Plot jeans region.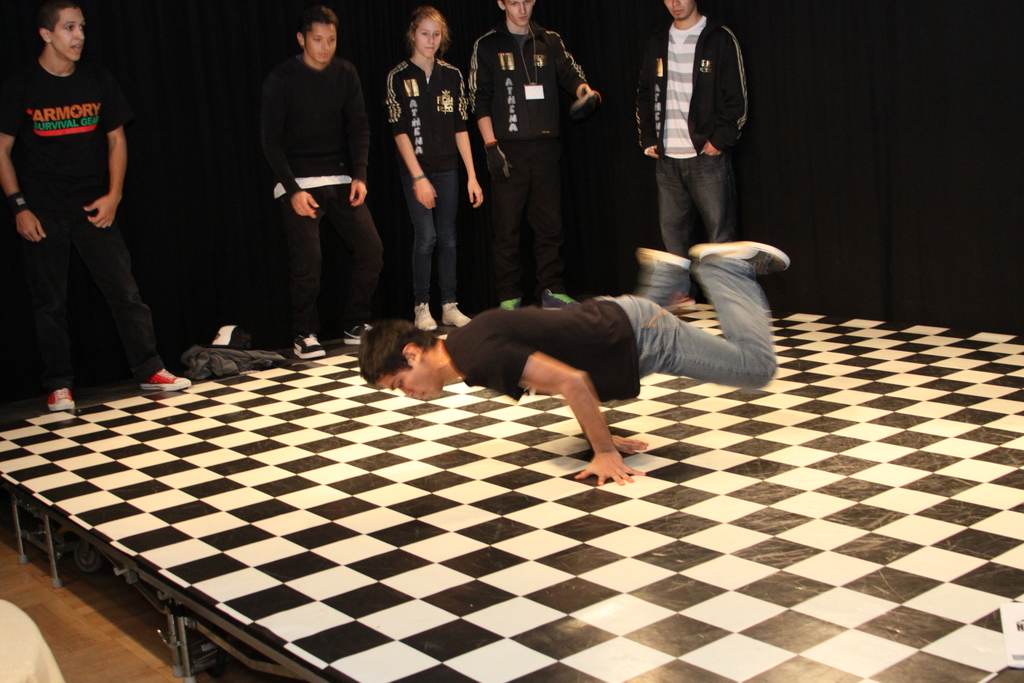
Plotted at (x1=395, y1=174, x2=467, y2=293).
